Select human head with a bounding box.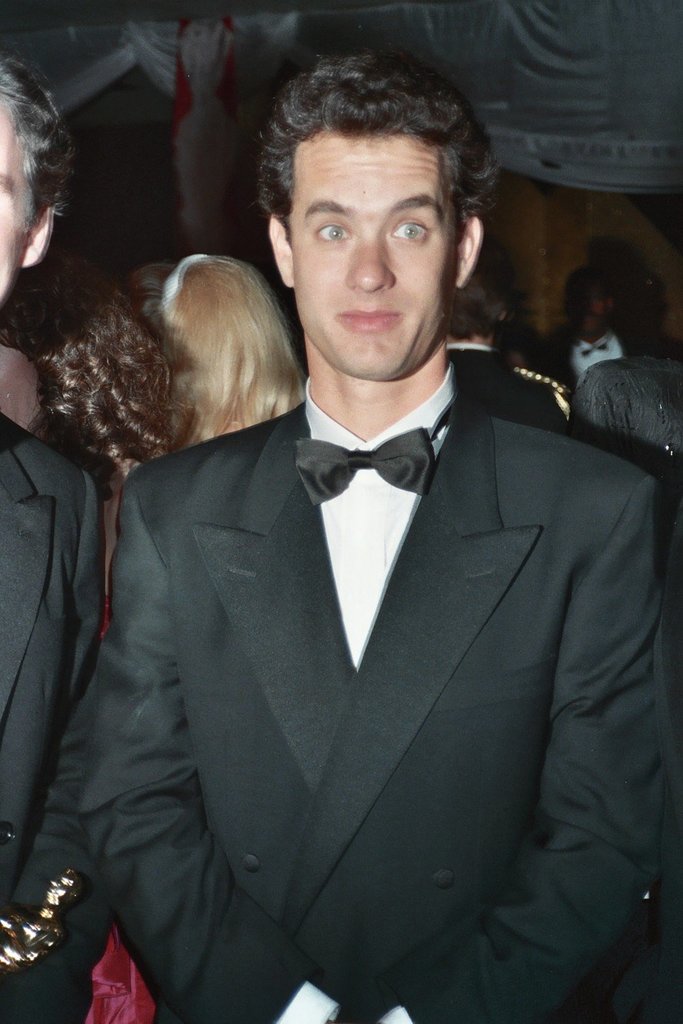
{"x1": 10, "y1": 286, "x2": 178, "y2": 456}.
